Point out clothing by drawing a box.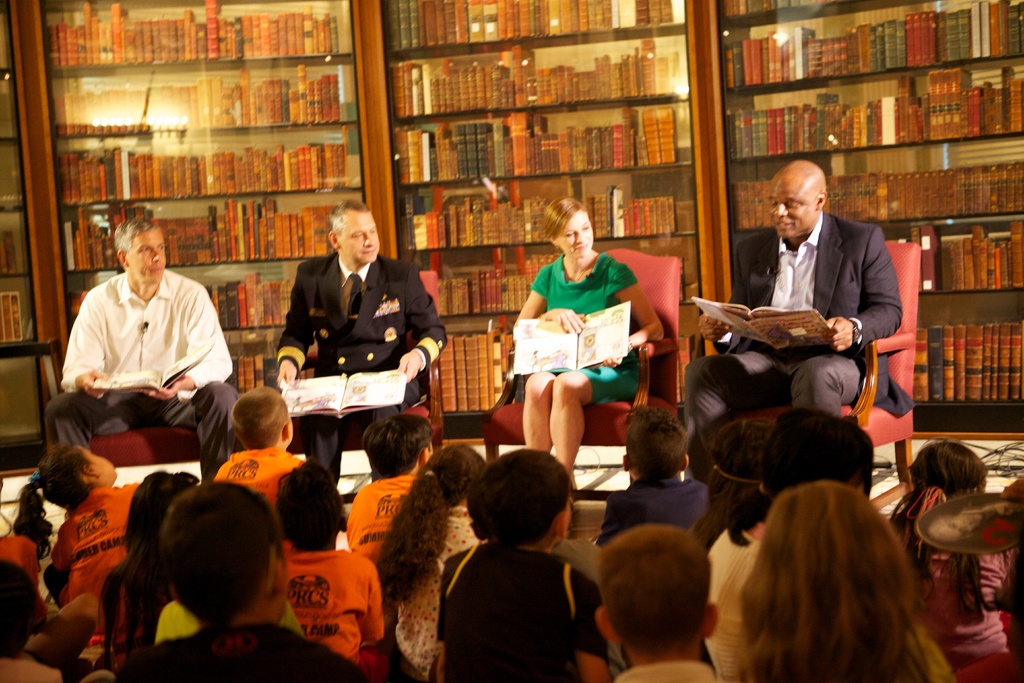
bbox=[347, 471, 423, 561].
